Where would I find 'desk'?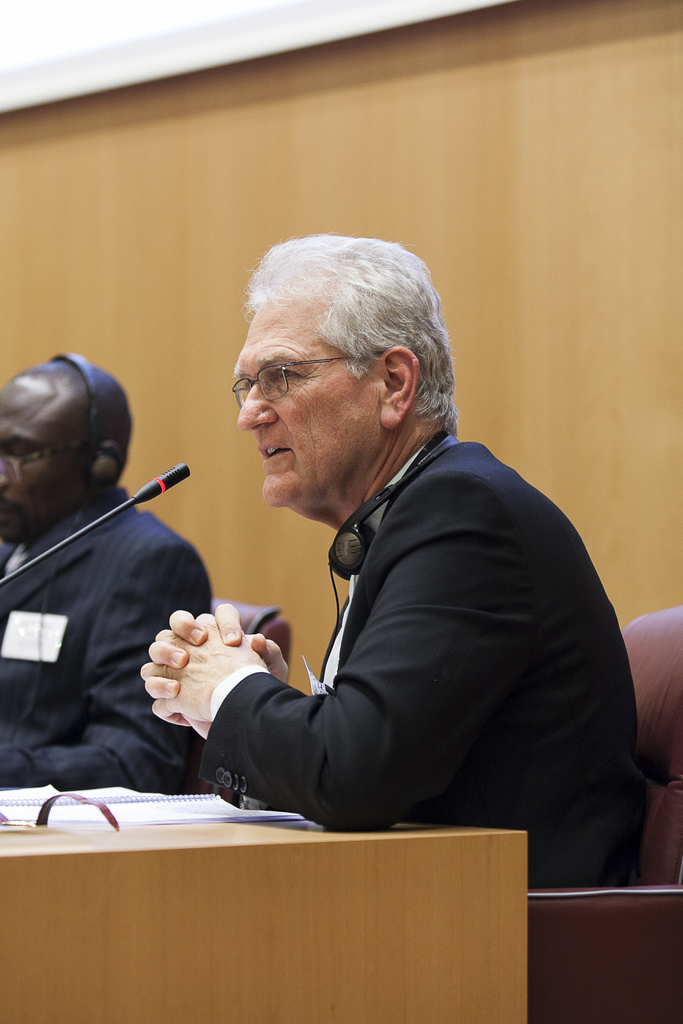
At [x1=1, y1=826, x2=525, y2=1023].
